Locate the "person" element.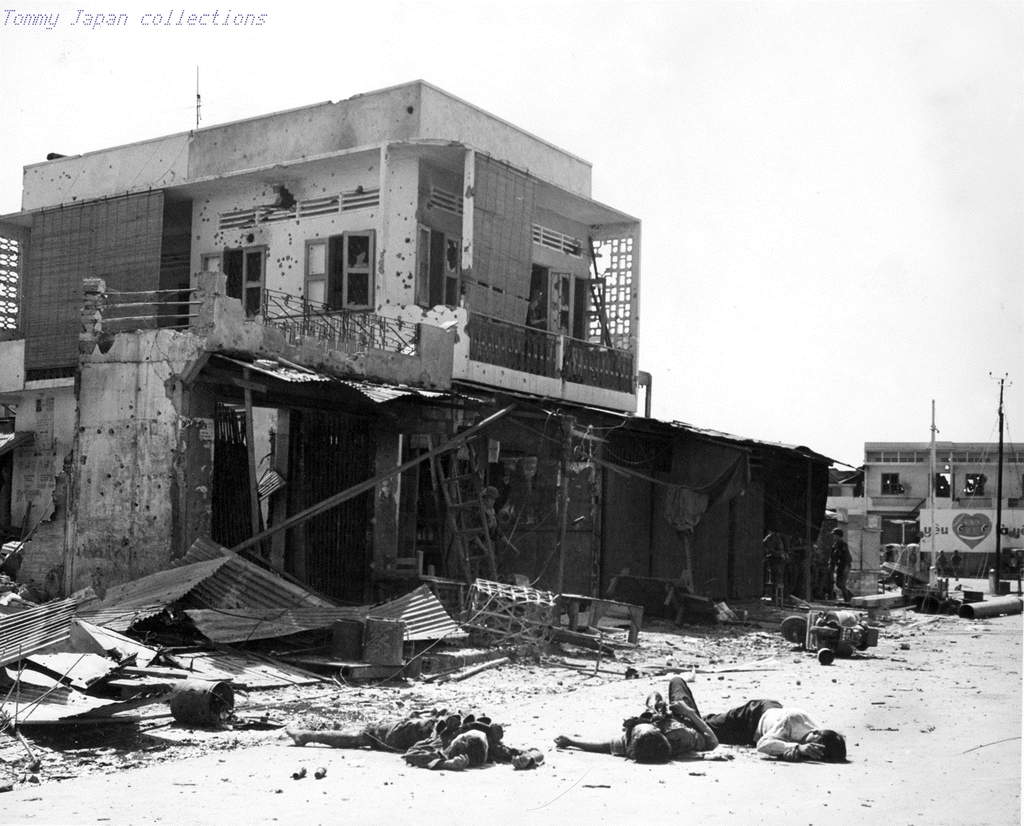
Element bbox: <box>704,692,846,761</box>.
